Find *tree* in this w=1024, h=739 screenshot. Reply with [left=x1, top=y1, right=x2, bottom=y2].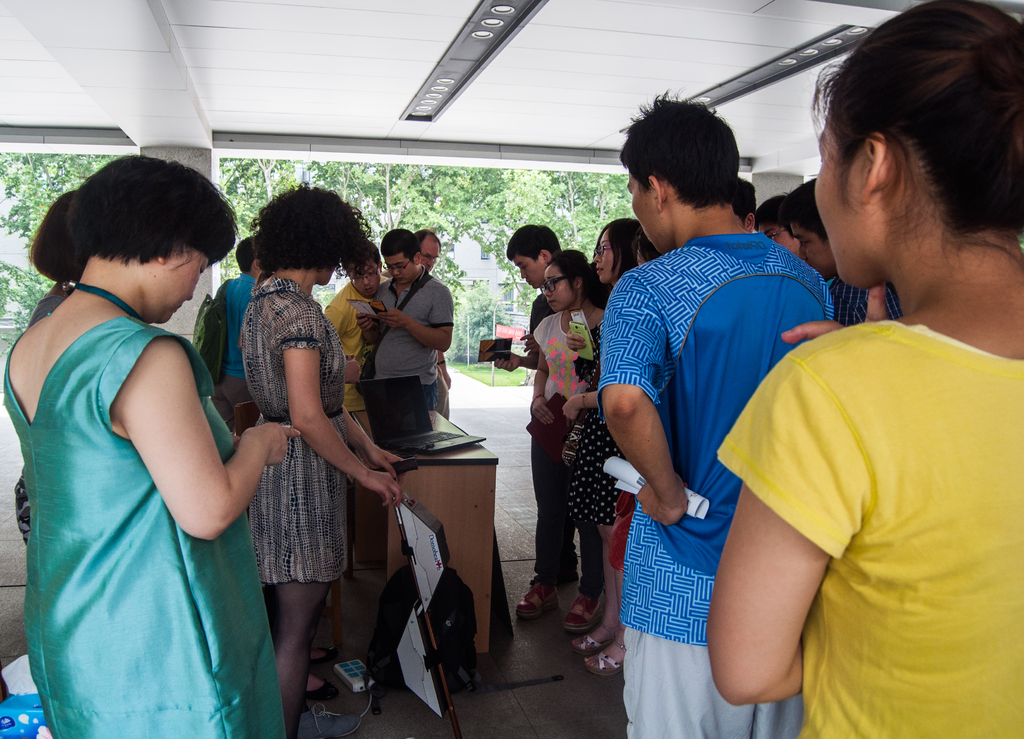
[left=304, top=157, right=492, bottom=238].
